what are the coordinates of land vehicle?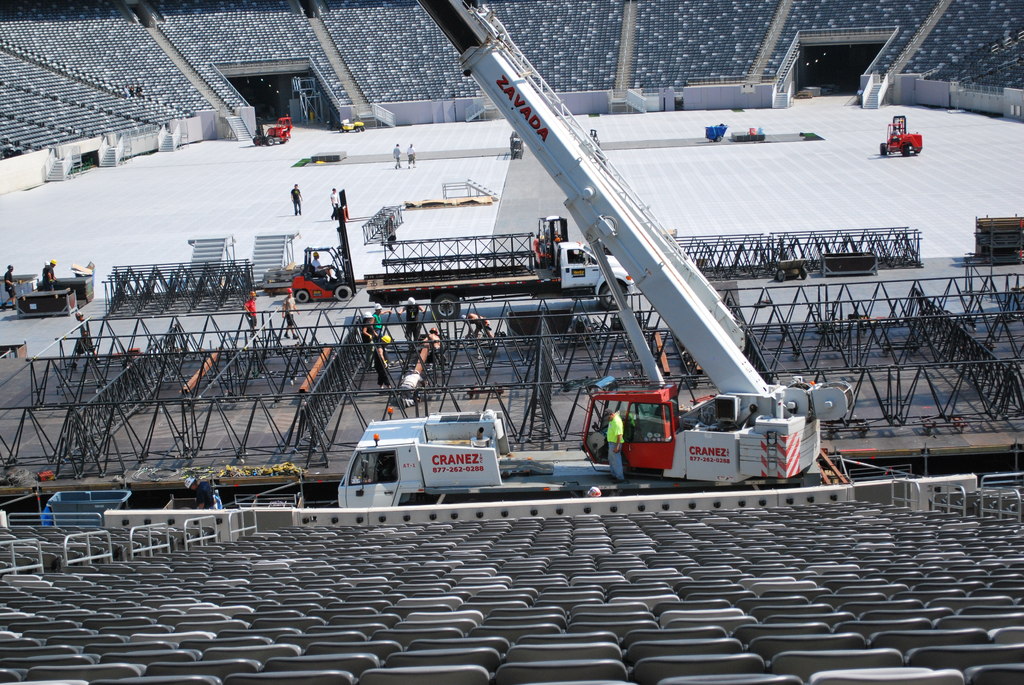
[left=290, top=187, right=358, bottom=301].
